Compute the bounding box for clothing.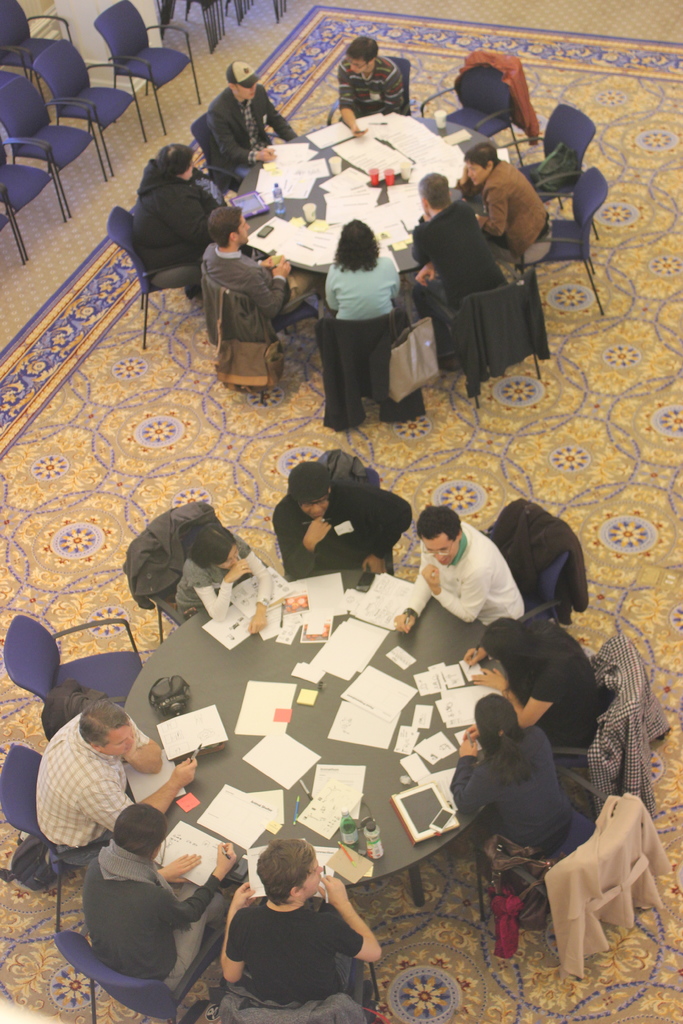
select_region(39, 717, 137, 888).
